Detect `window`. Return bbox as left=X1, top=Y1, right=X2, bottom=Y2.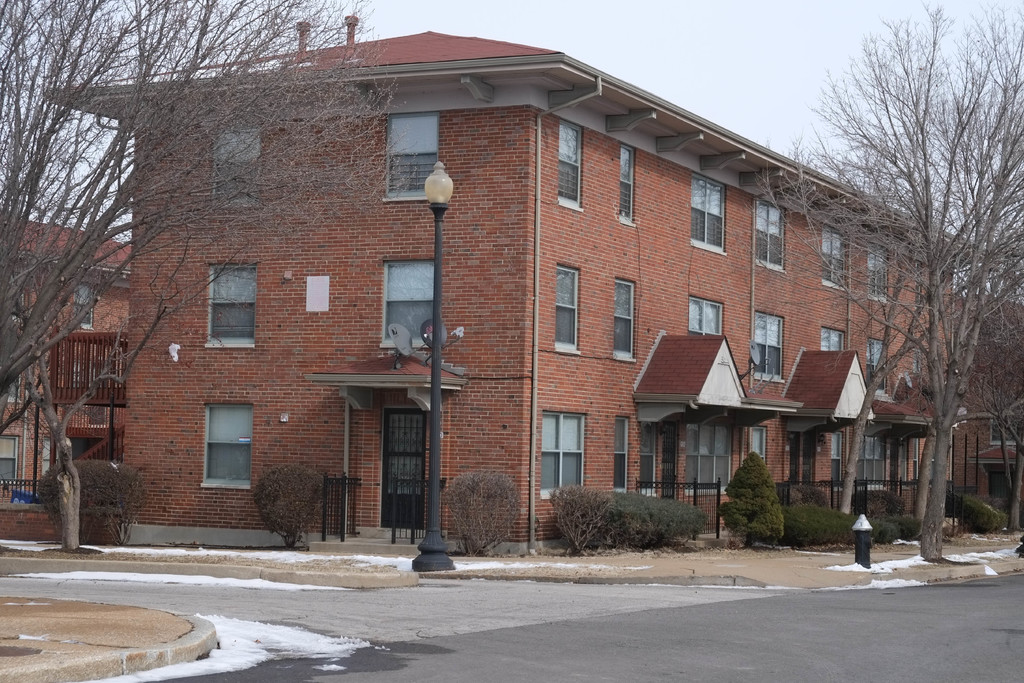
left=207, top=261, right=266, bottom=345.
